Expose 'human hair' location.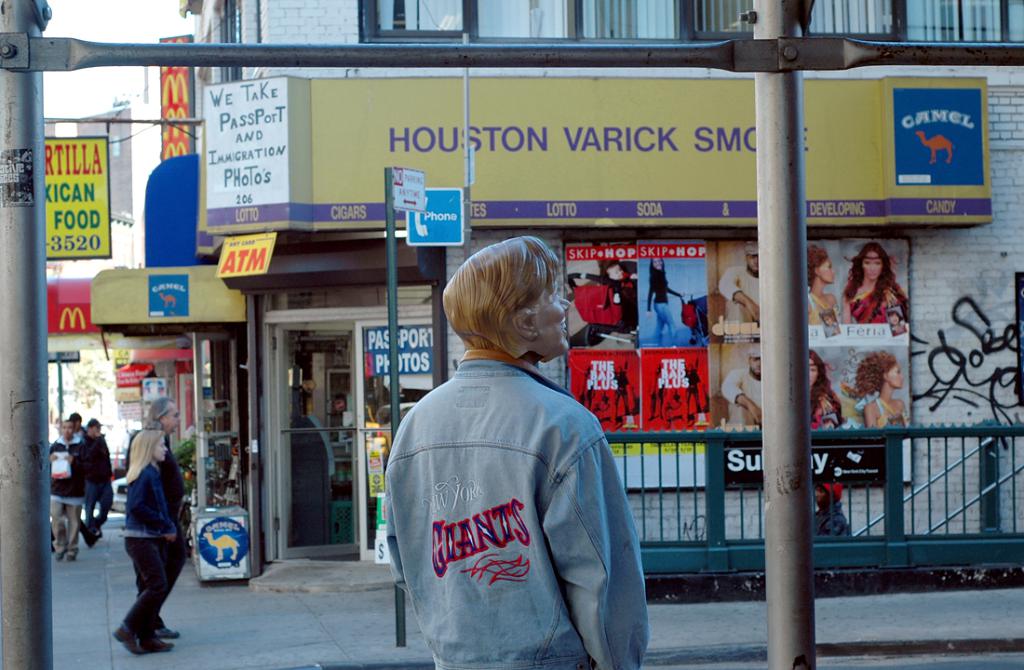
Exposed at (807, 243, 826, 290).
